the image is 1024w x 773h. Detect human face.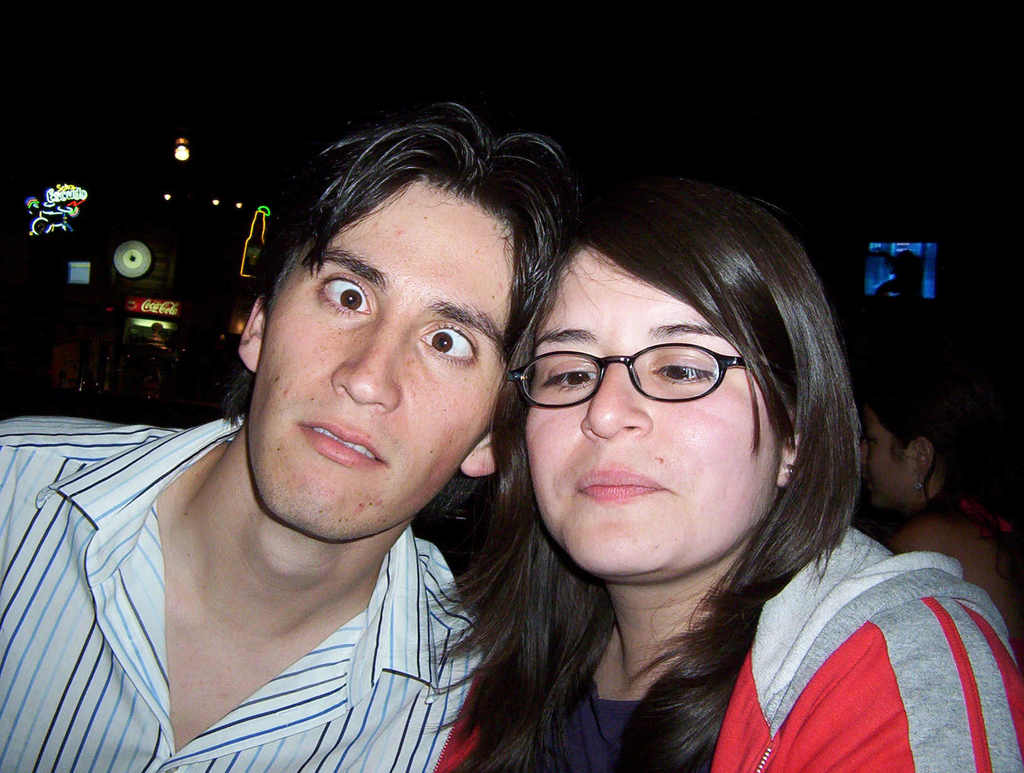
Detection: <box>241,177,522,546</box>.
